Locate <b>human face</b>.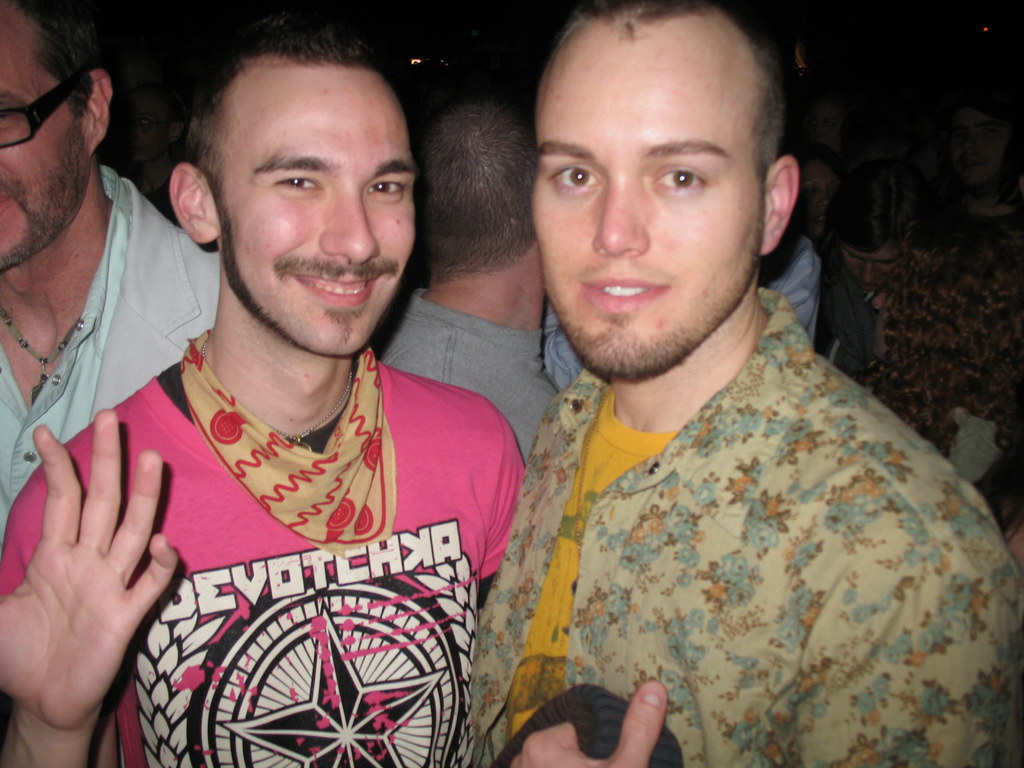
Bounding box: rect(223, 95, 417, 355).
